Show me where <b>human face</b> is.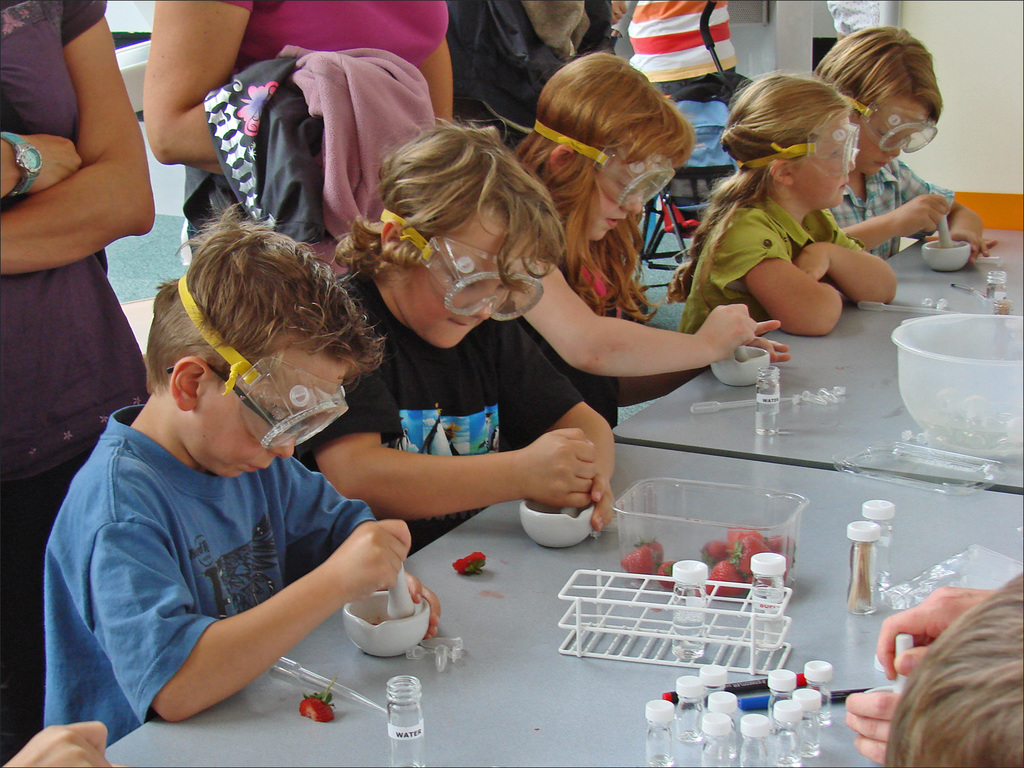
<b>human face</b> is at locate(588, 162, 657, 241).
